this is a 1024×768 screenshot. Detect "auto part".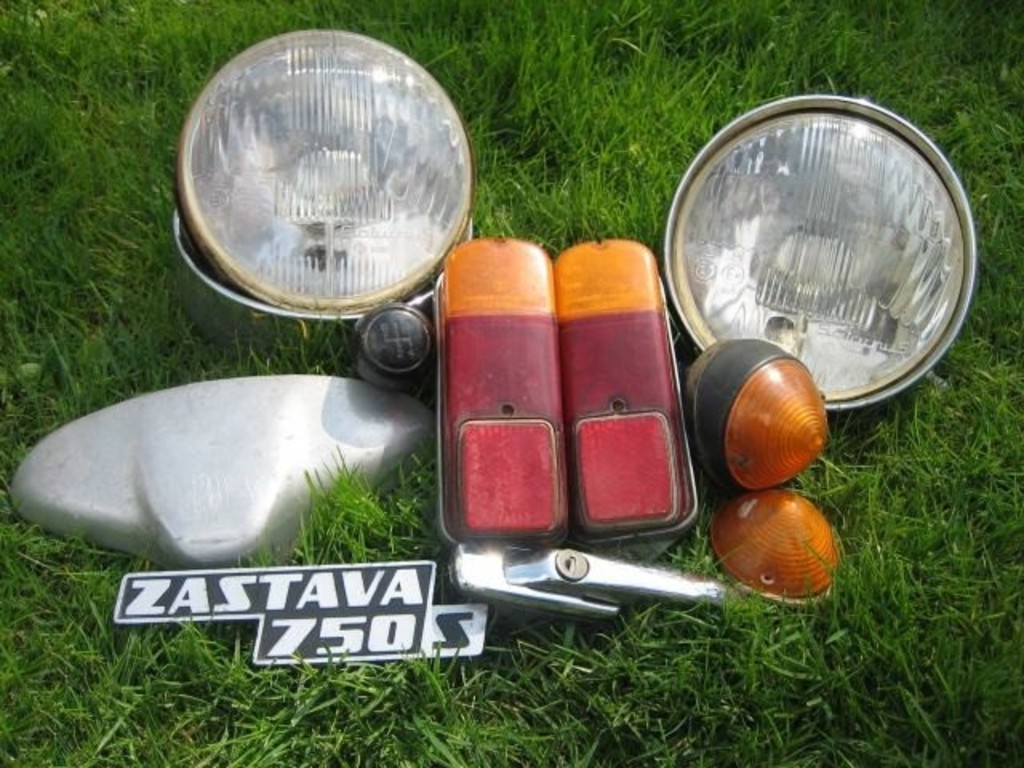
x1=171, y1=24, x2=482, y2=347.
